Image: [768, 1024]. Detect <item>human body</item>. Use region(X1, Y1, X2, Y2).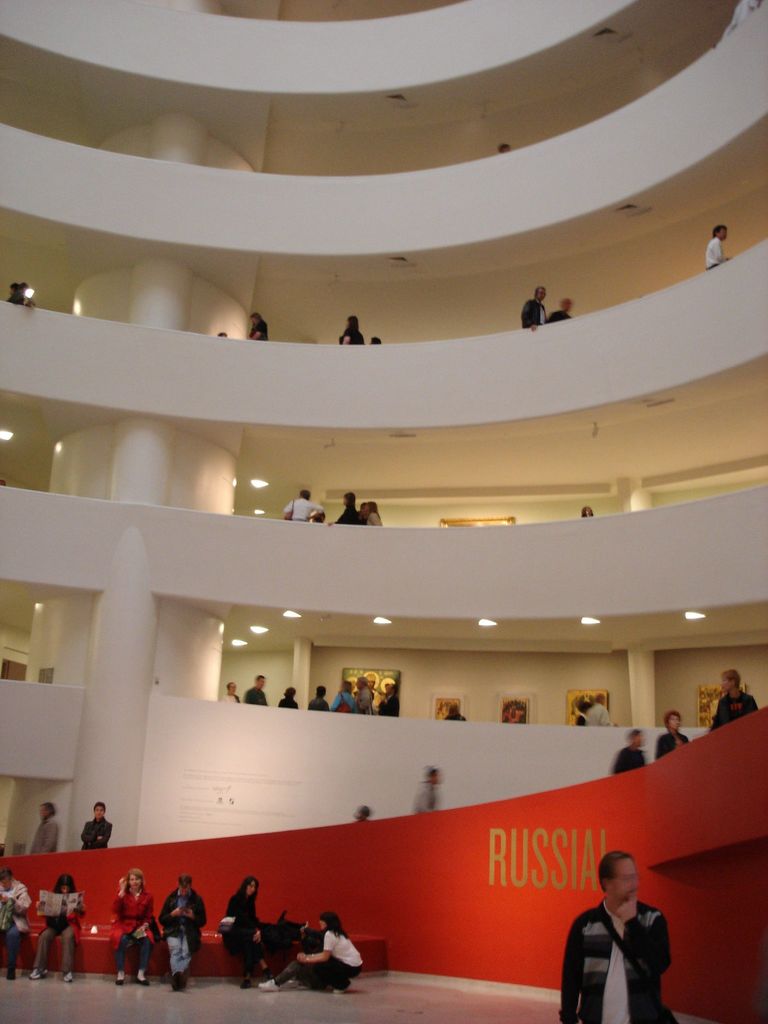
region(337, 316, 365, 344).
